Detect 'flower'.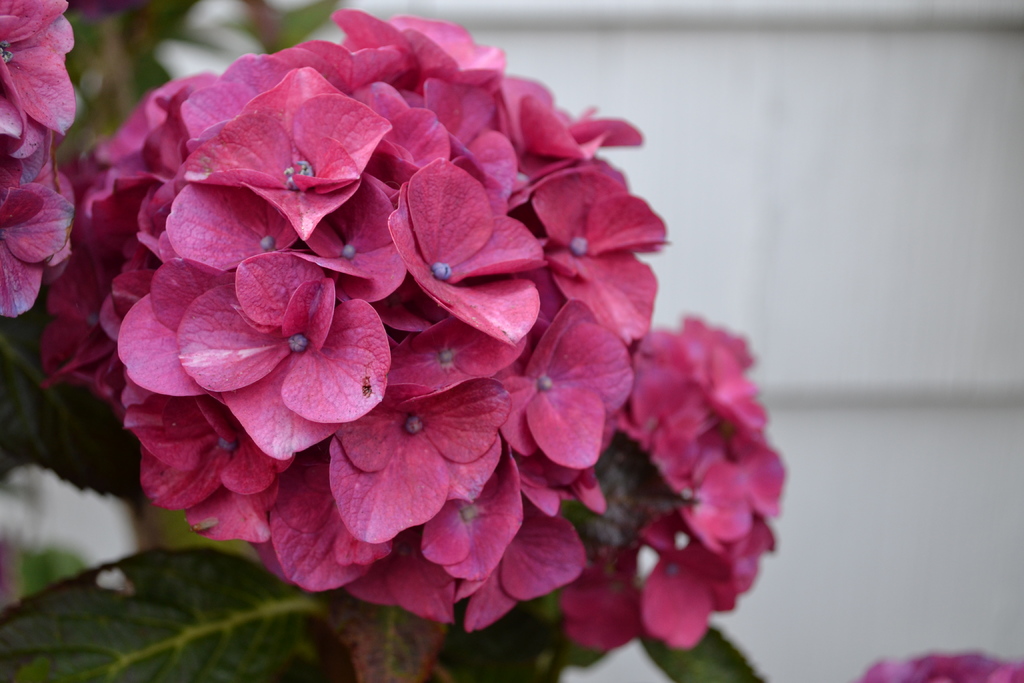
Detected at {"left": 180, "top": 255, "right": 390, "bottom": 457}.
